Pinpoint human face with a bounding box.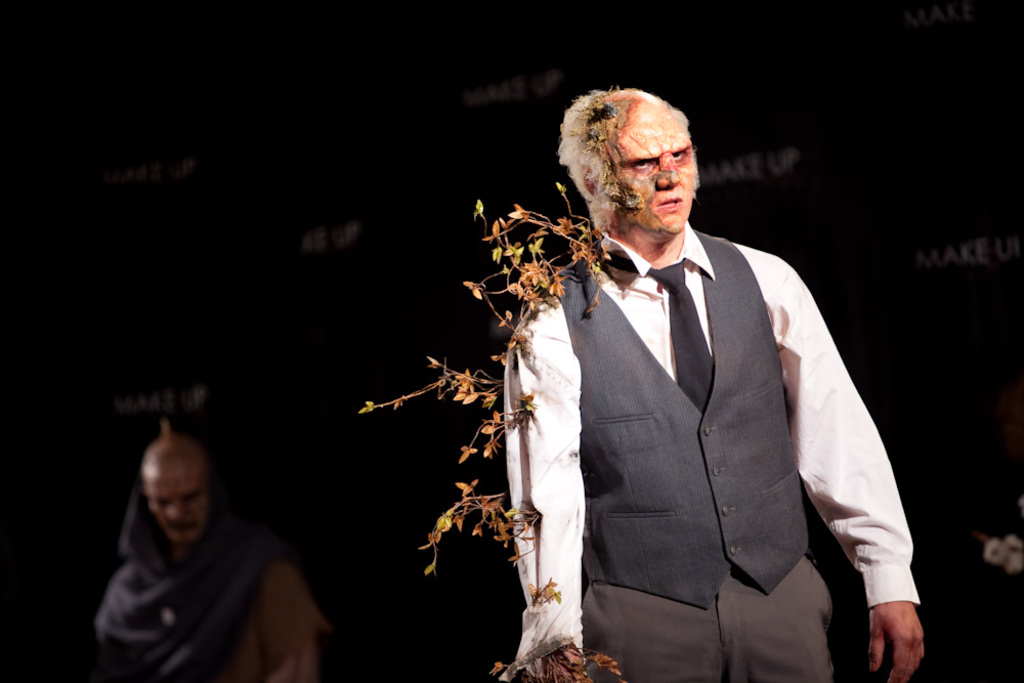
x1=609, y1=114, x2=694, y2=239.
